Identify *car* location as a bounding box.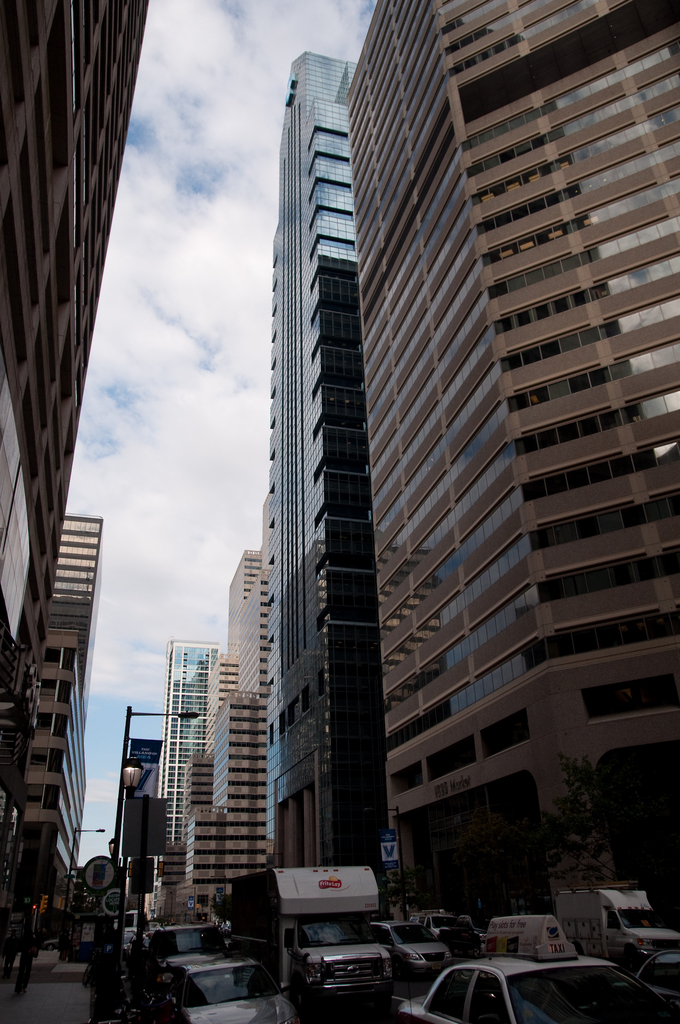
(left=370, top=920, right=446, bottom=965).
